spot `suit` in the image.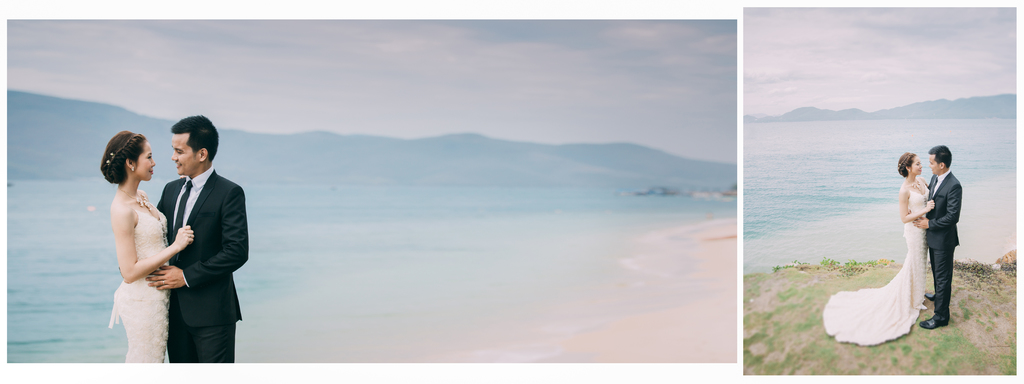
`suit` found at 918,168,968,324.
